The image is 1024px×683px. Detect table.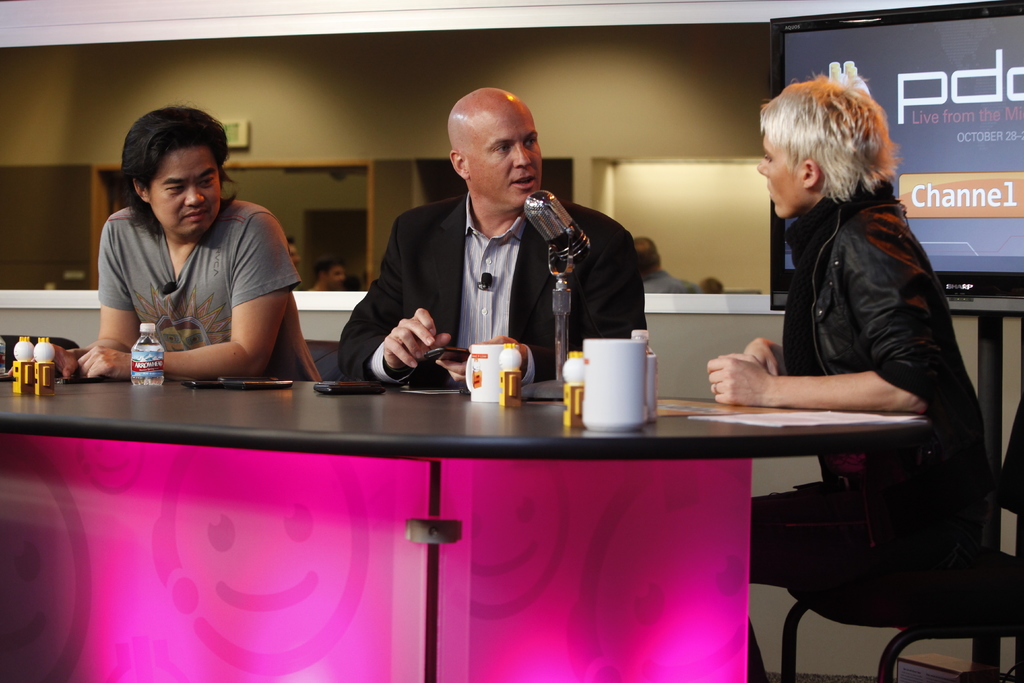
Detection: (44,352,959,682).
